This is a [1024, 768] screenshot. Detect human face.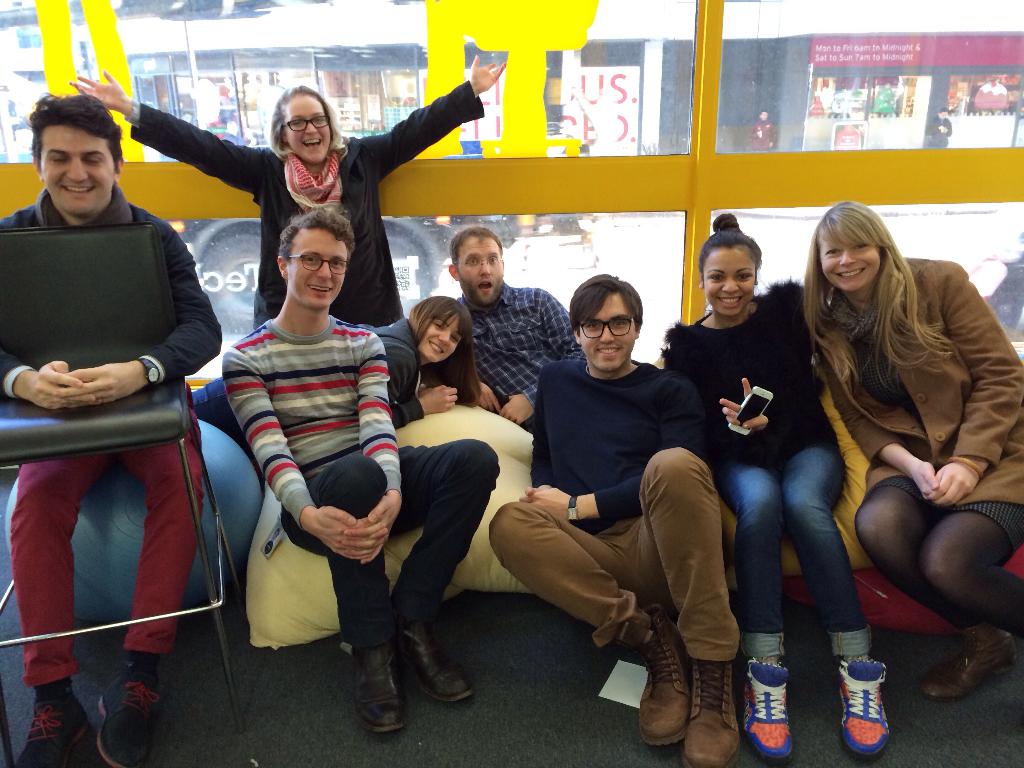
(x1=42, y1=124, x2=119, y2=213).
